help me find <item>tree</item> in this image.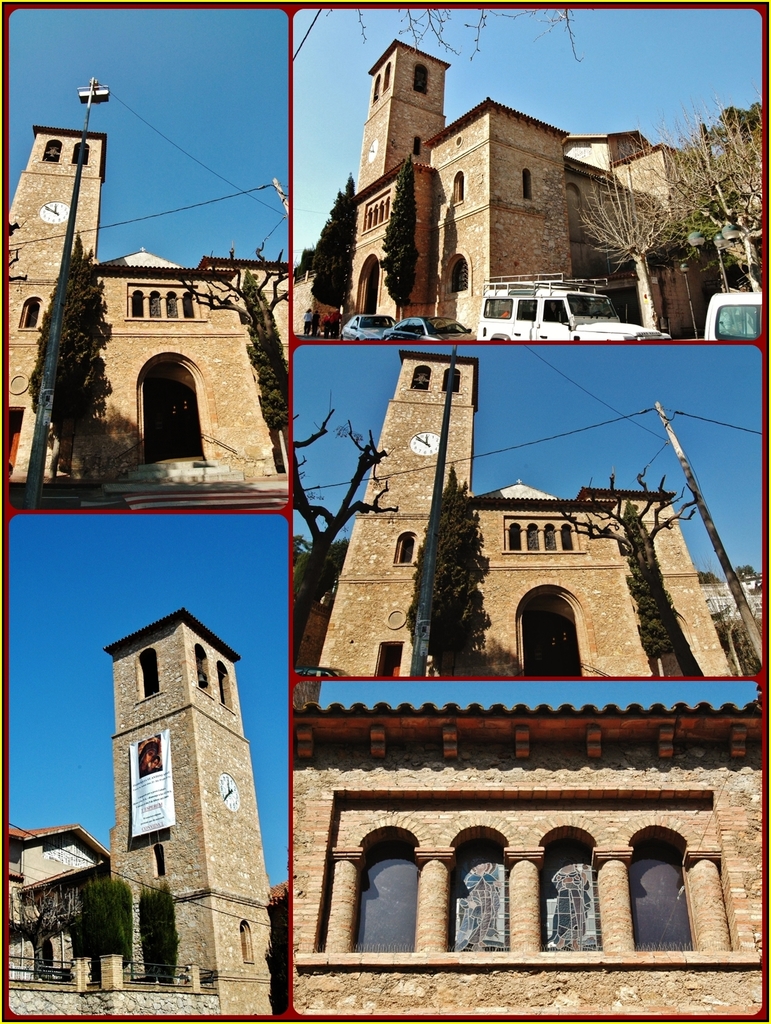
Found it: locate(308, 172, 360, 315).
